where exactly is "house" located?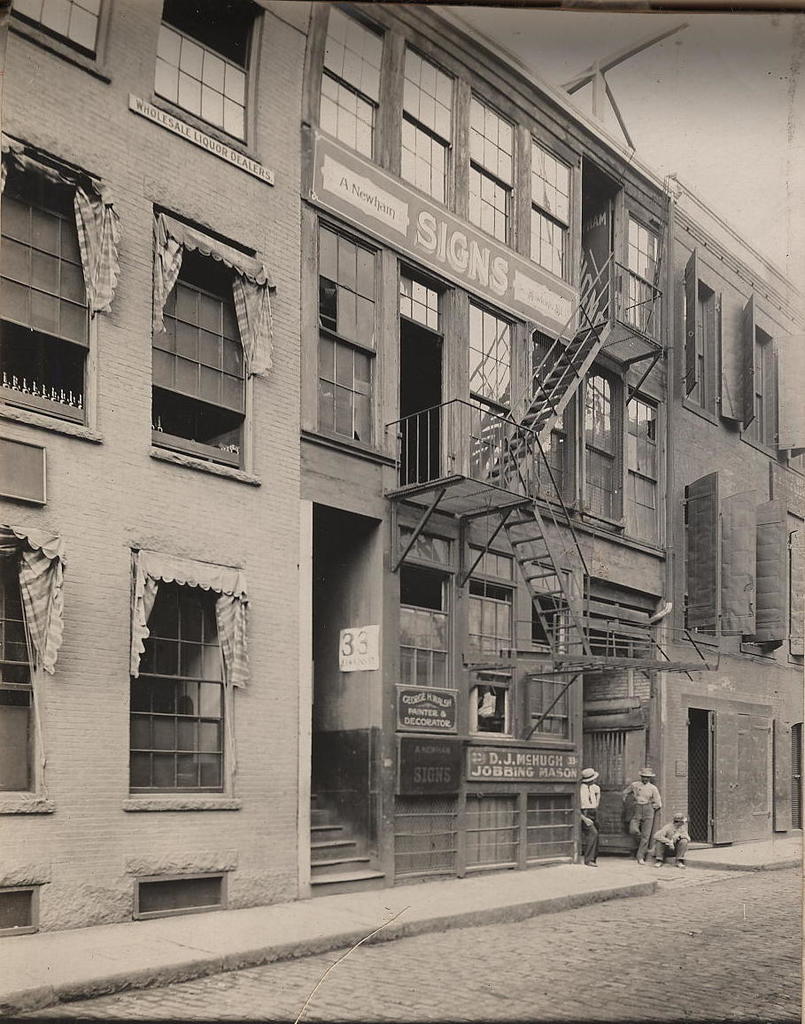
Its bounding box is [left=0, top=23, right=804, bottom=908].
